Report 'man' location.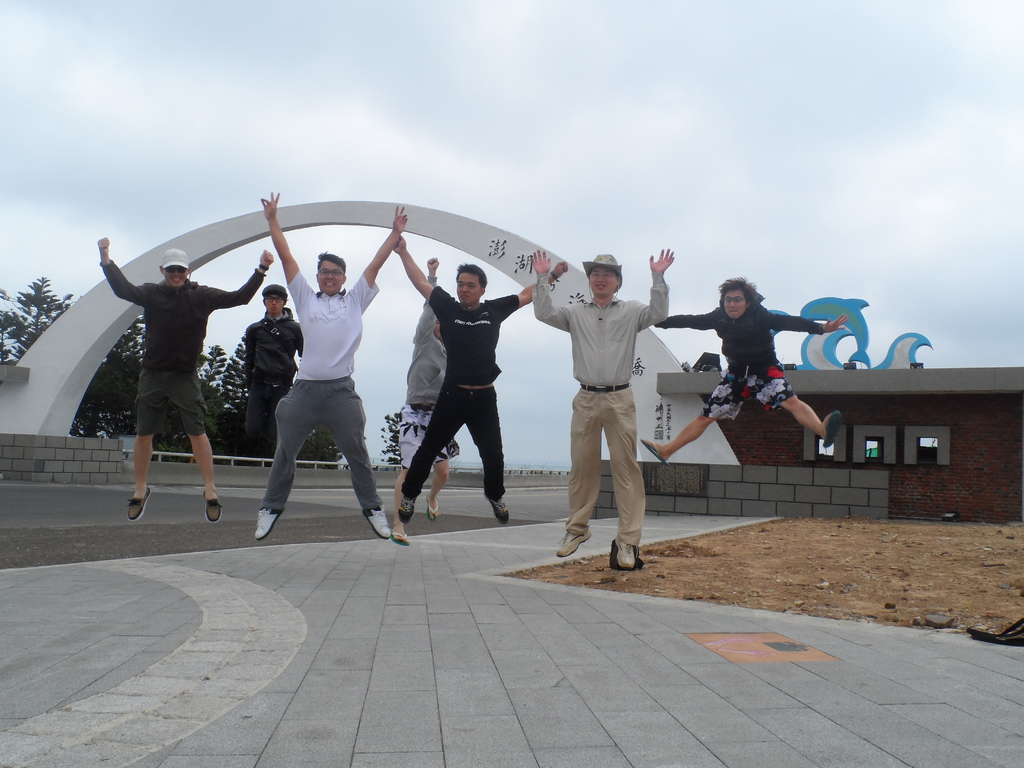
Report: 633,276,841,465.
